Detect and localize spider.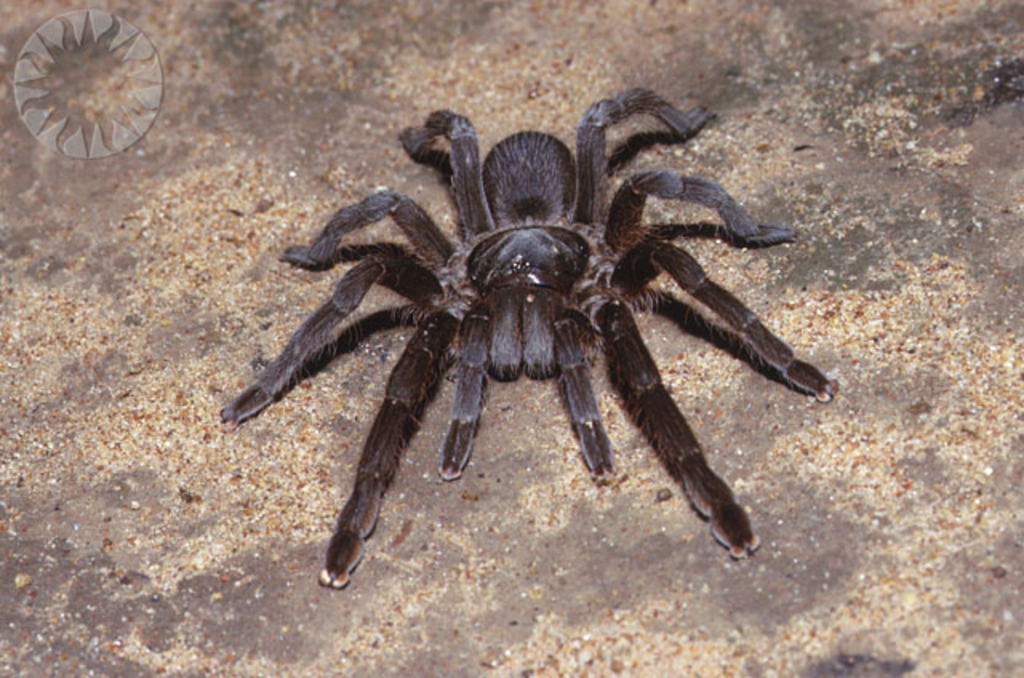
Localized at Rect(216, 94, 843, 595).
